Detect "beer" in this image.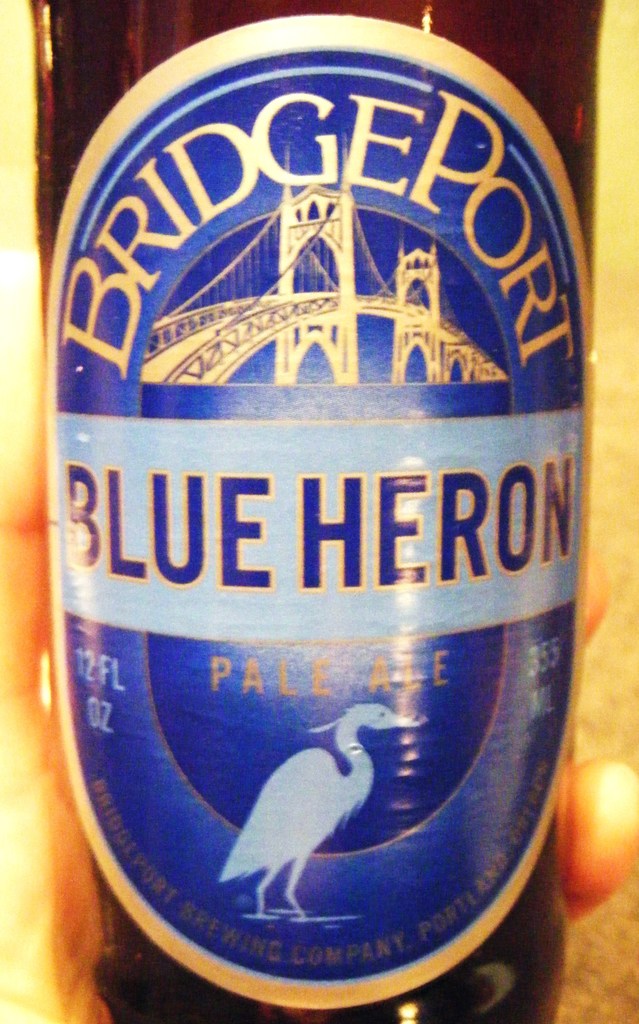
Detection: box=[69, 0, 599, 1021].
